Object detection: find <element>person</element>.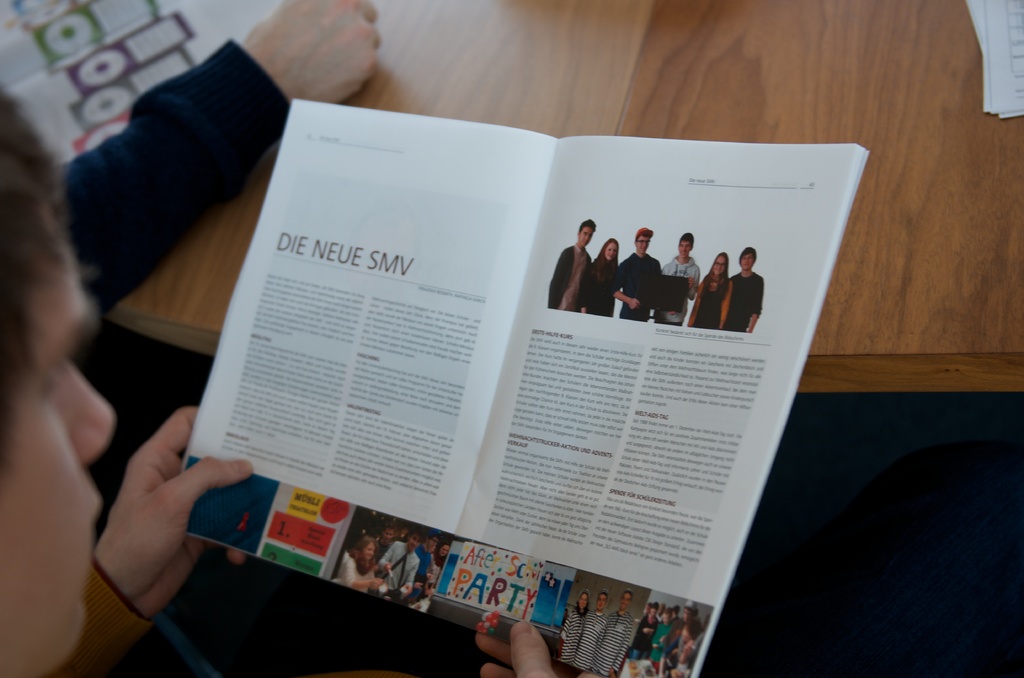
(x1=0, y1=90, x2=600, y2=677).
